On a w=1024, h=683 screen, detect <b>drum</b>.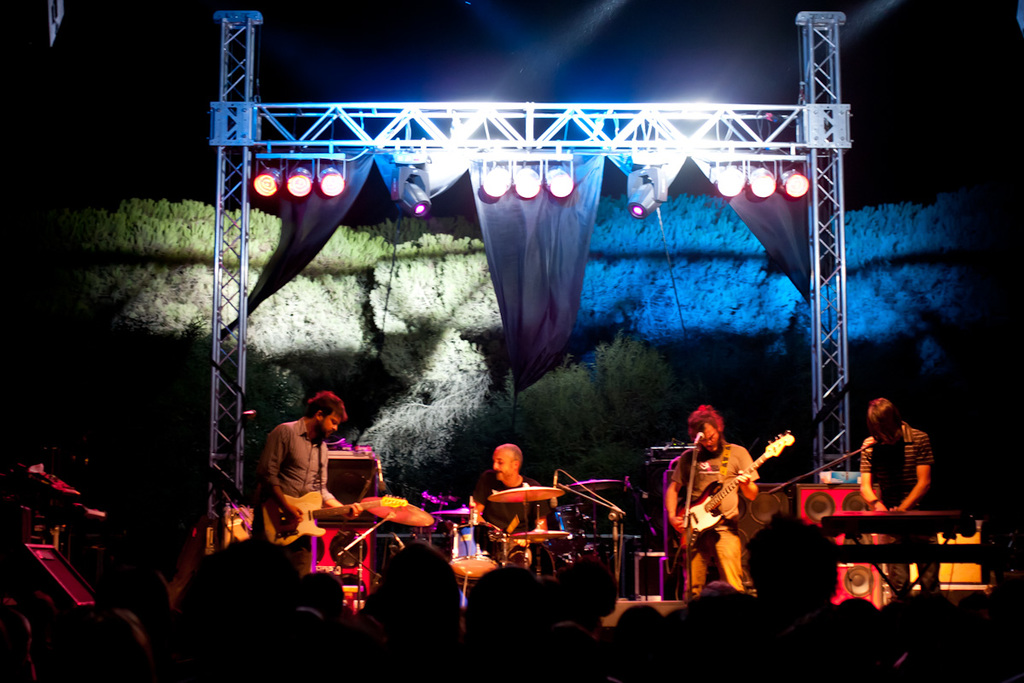
Rect(546, 508, 583, 555).
